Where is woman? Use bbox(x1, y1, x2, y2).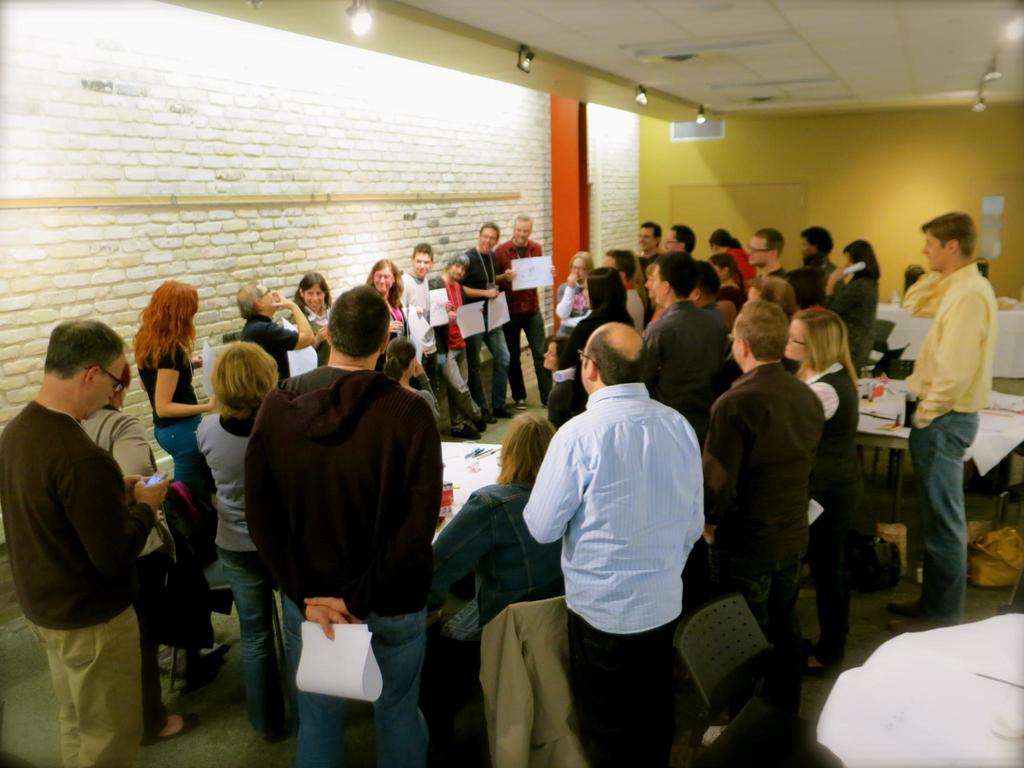
bbox(784, 306, 858, 673).
